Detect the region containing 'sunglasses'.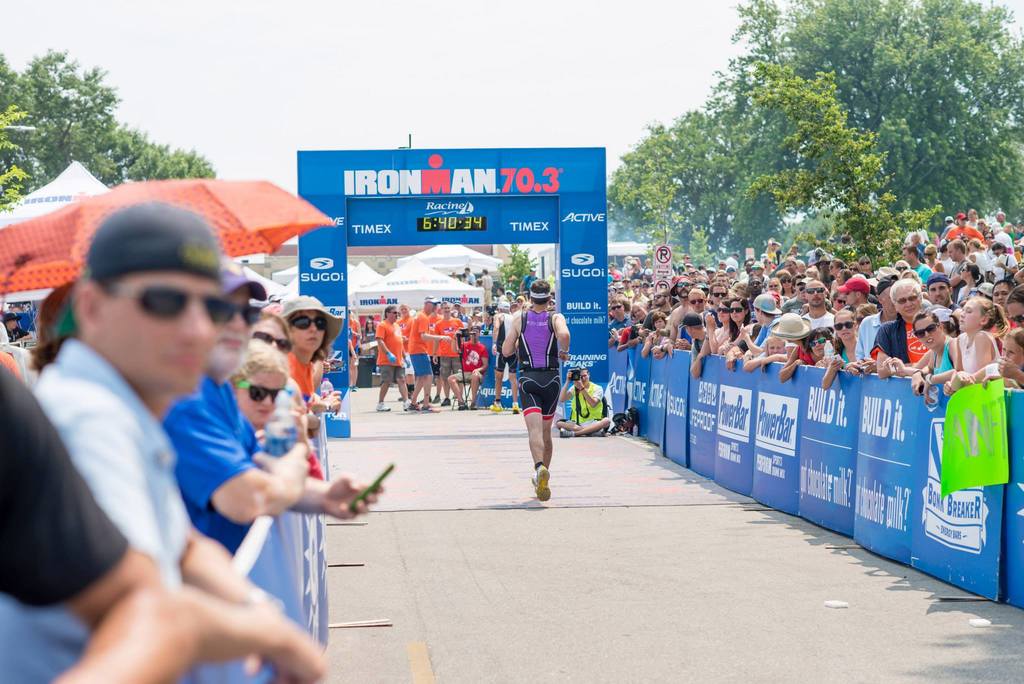
[895, 295, 915, 304].
